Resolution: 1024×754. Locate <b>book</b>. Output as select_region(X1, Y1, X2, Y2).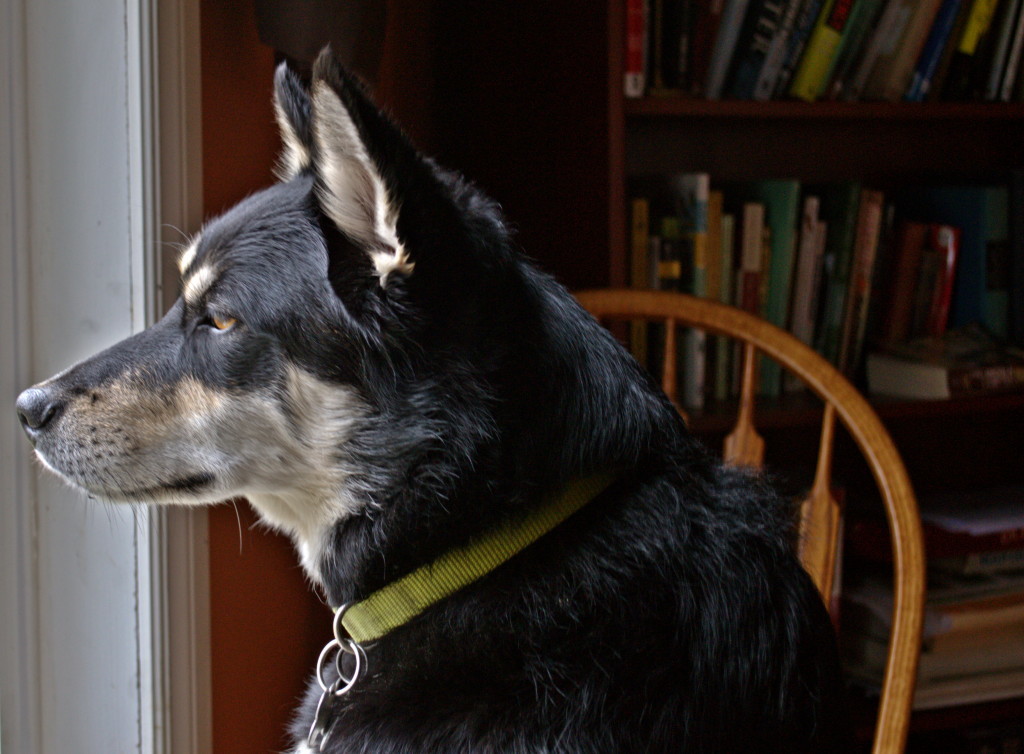
select_region(848, 646, 1023, 670).
